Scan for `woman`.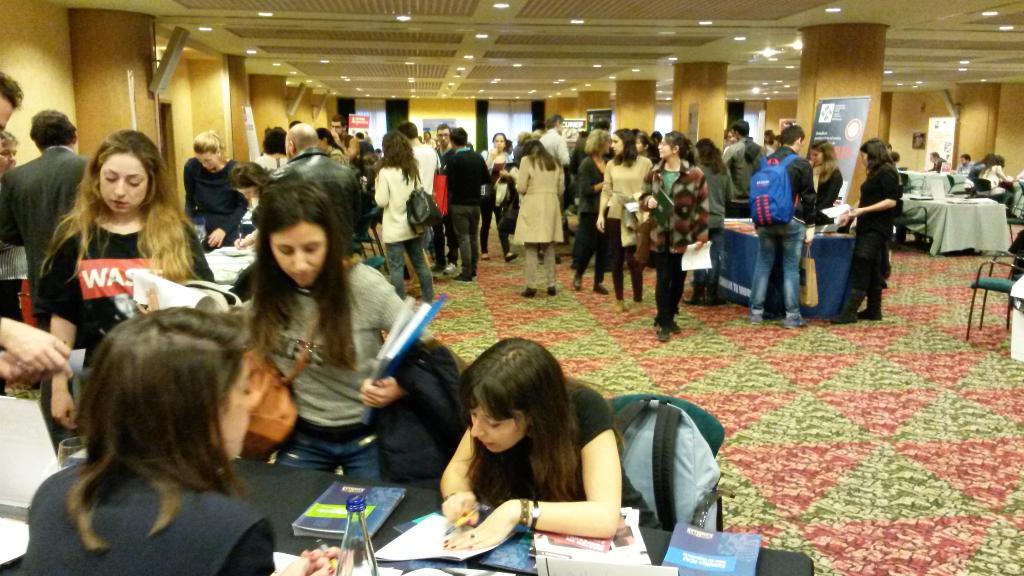
Scan result: 803/137/849/225.
